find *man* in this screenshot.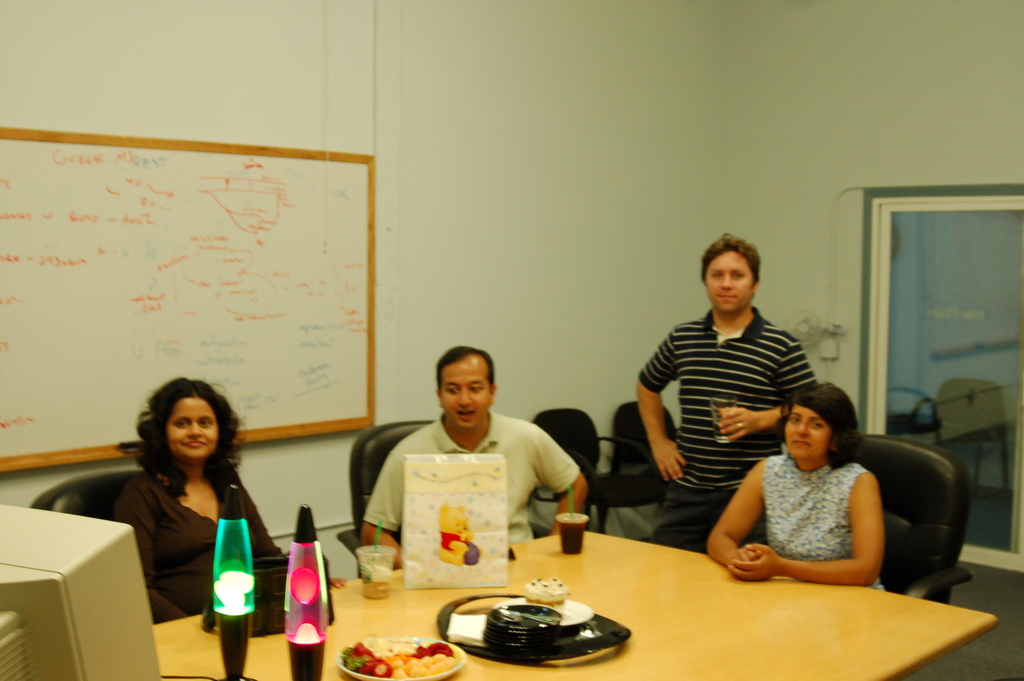
The bounding box for *man* is [left=623, top=227, right=820, bottom=552].
